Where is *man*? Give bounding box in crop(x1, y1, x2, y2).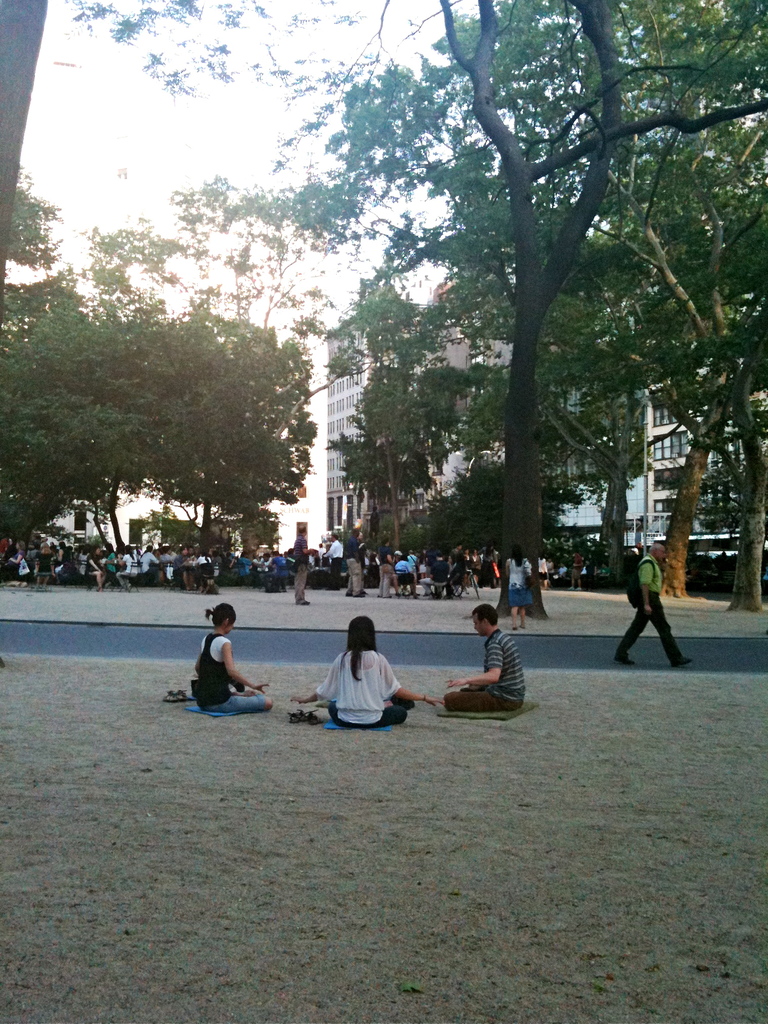
crop(345, 527, 366, 602).
